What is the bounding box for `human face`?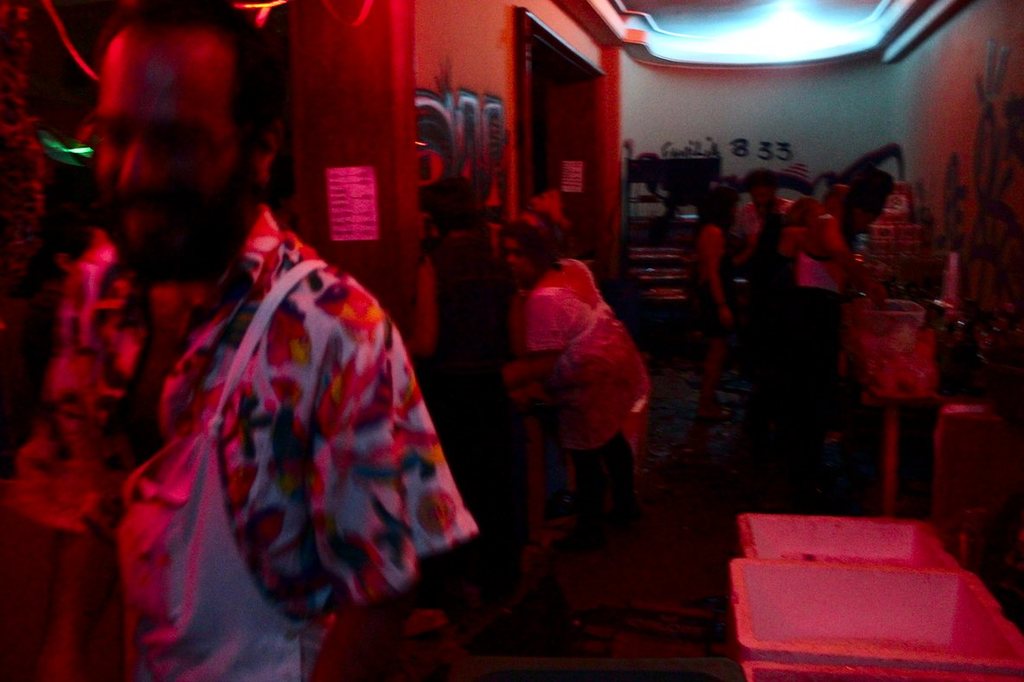
BBox(505, 240, 531, 281).
